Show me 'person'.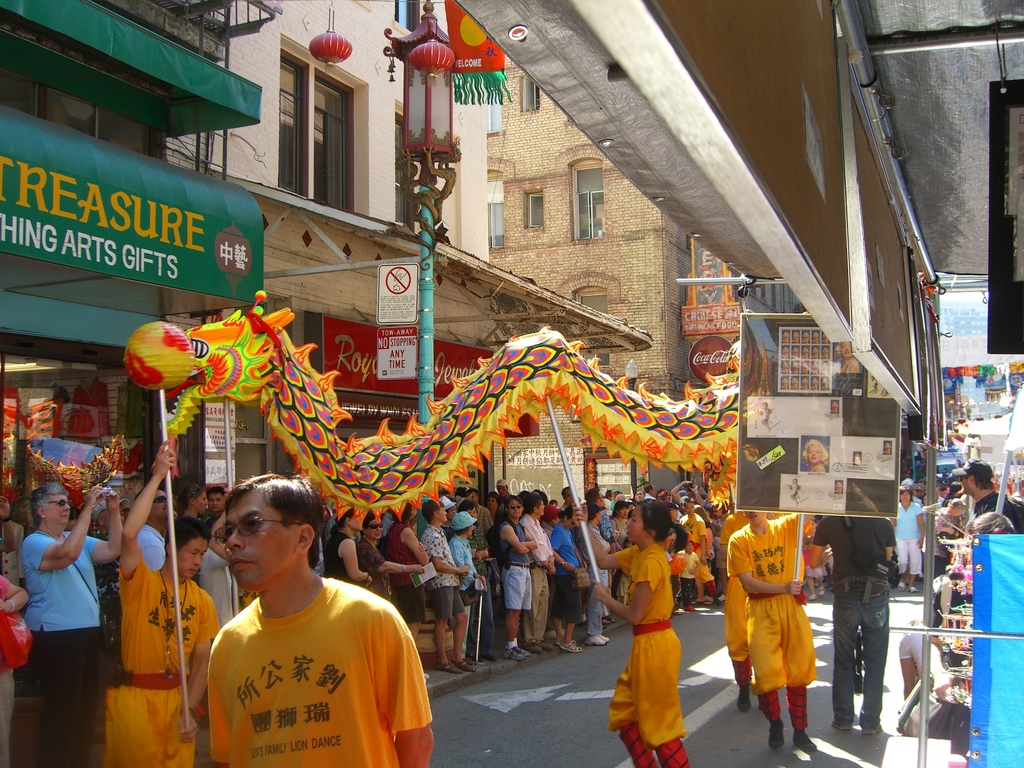
'person' is here: region(200, 470, 435, 767).
